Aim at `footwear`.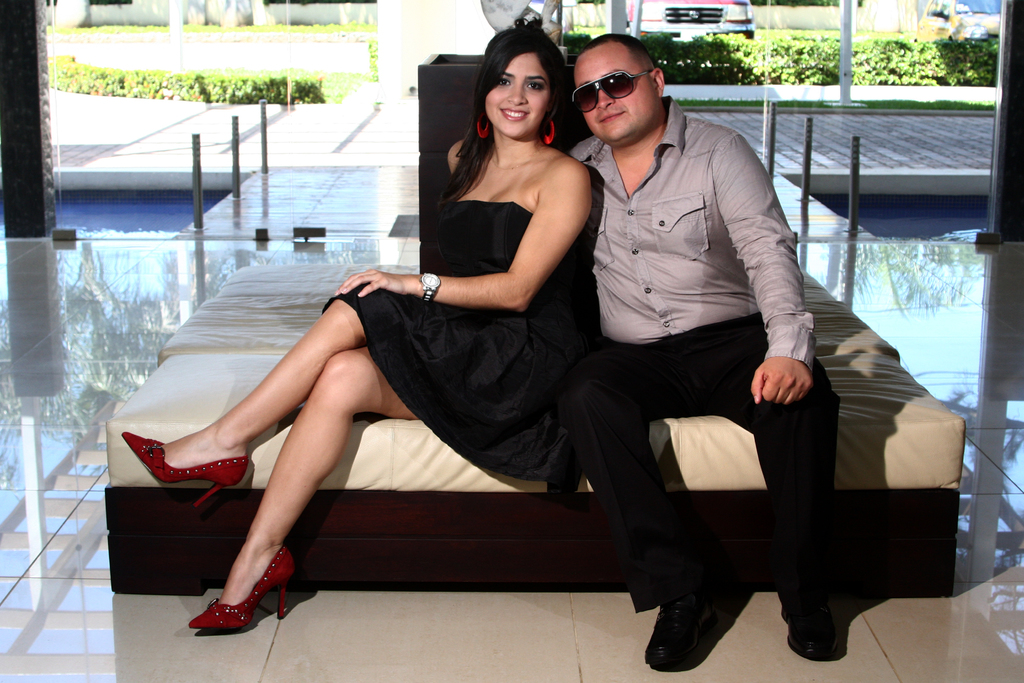
Aimed at crop(646, 578, 733, 670).
